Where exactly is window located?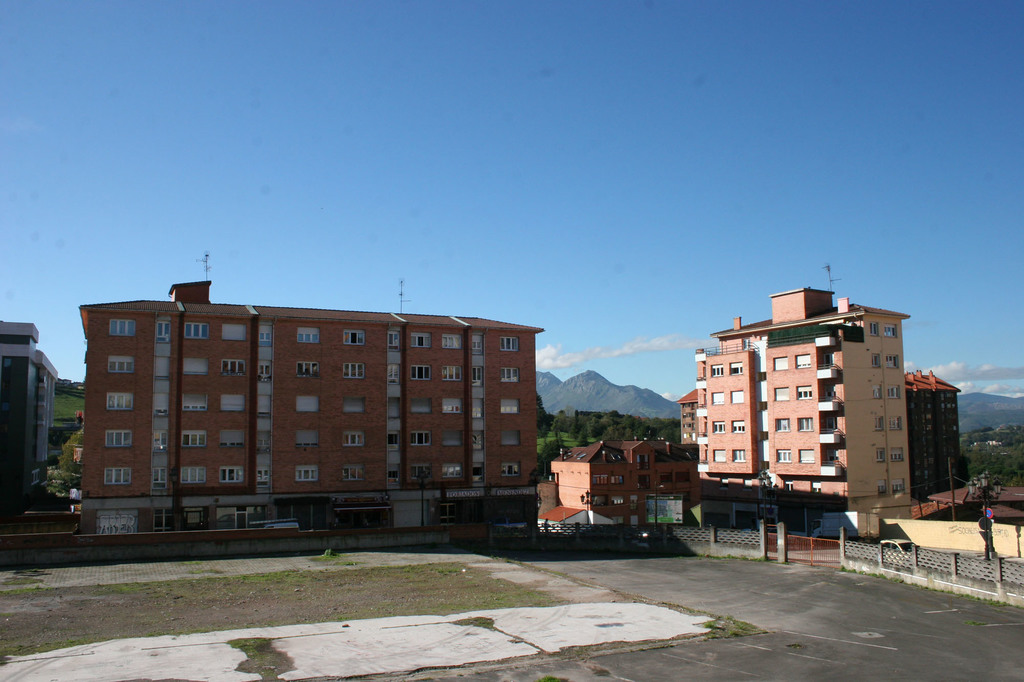
Its bounding box is {"left": 218, "top": 393, "right": 243, "bottom": 415}.
